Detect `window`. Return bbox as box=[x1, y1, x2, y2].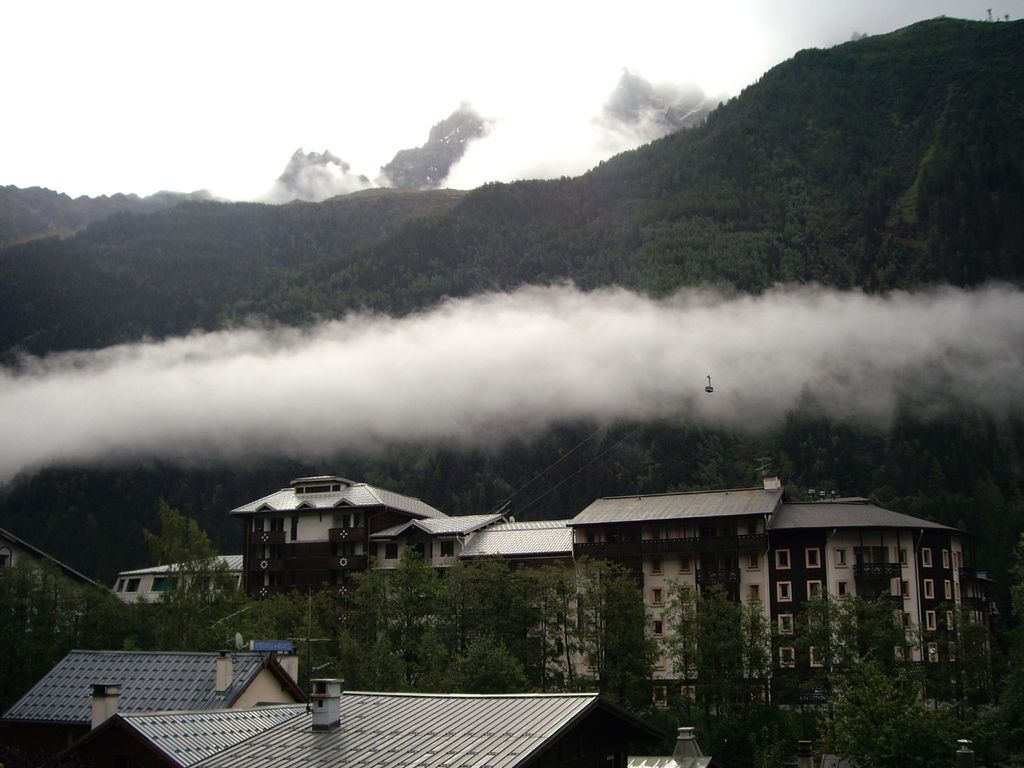
box=[895, 553, 911, 564].
